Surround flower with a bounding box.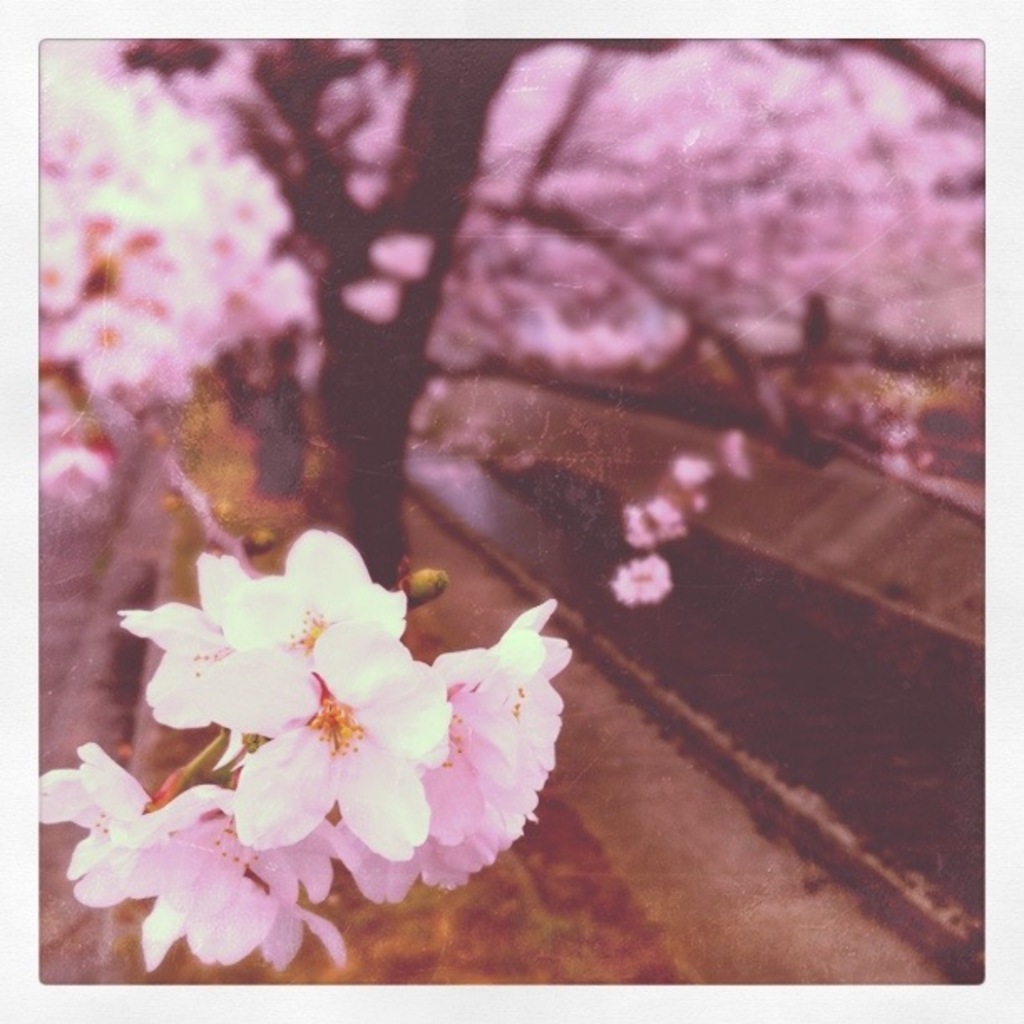
(114, 542, 264, 741).
